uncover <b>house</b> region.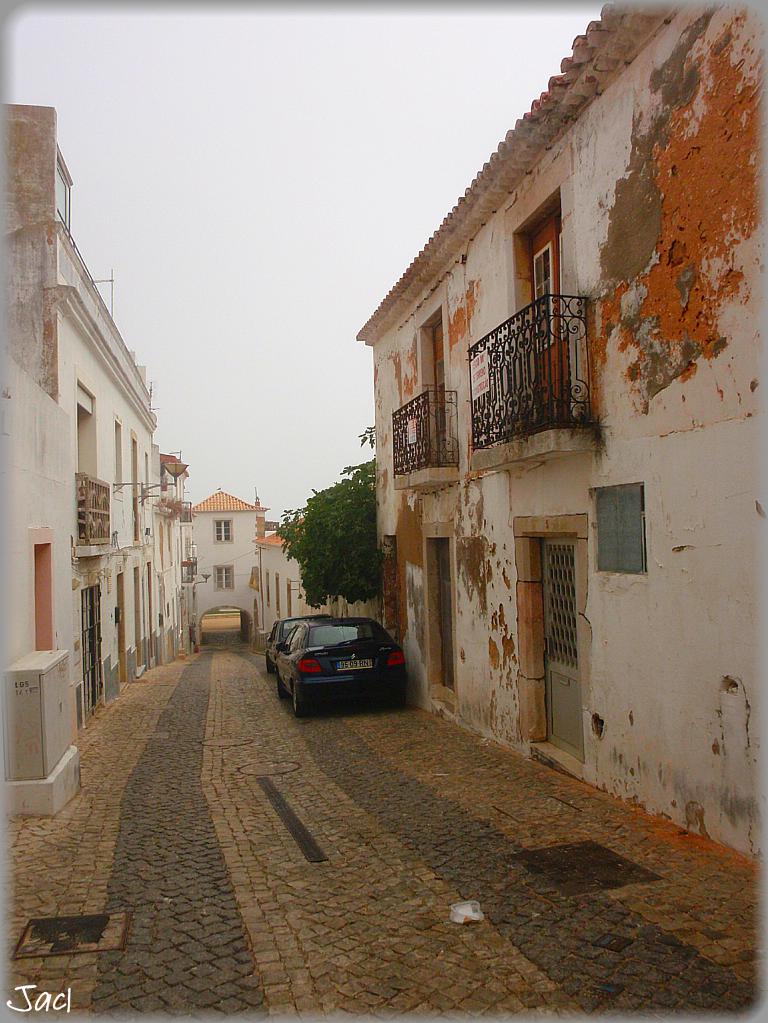
Uncovered: [313, 328, 420, 697].
